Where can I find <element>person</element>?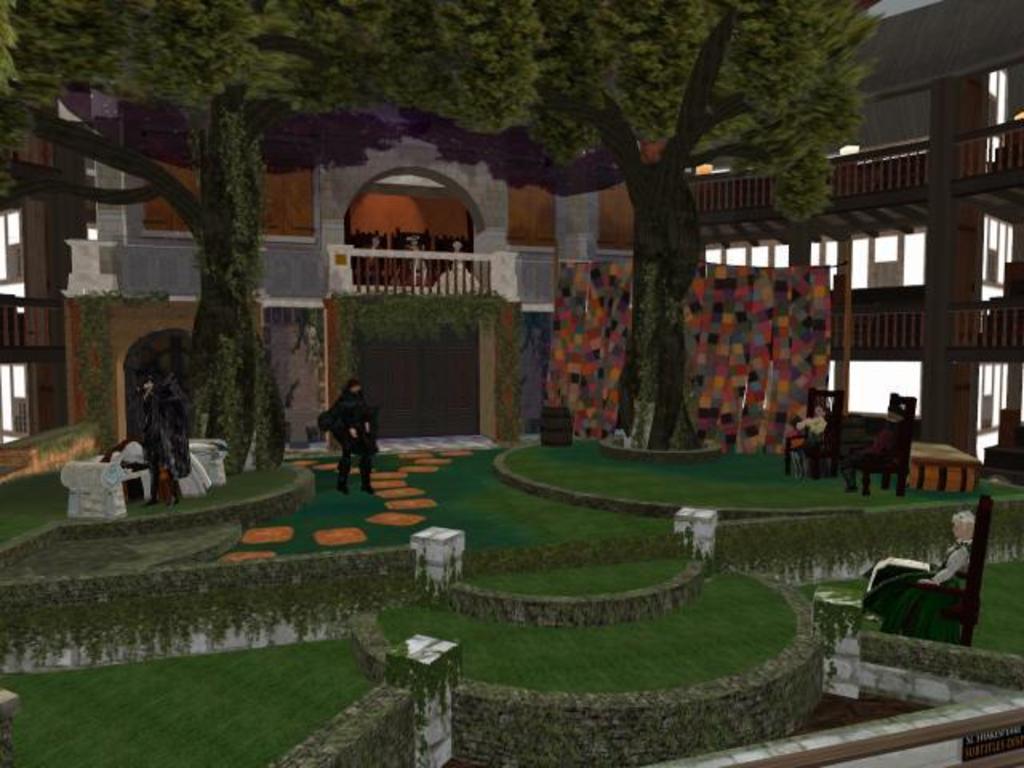
You can find it at 798:405:834:485.
